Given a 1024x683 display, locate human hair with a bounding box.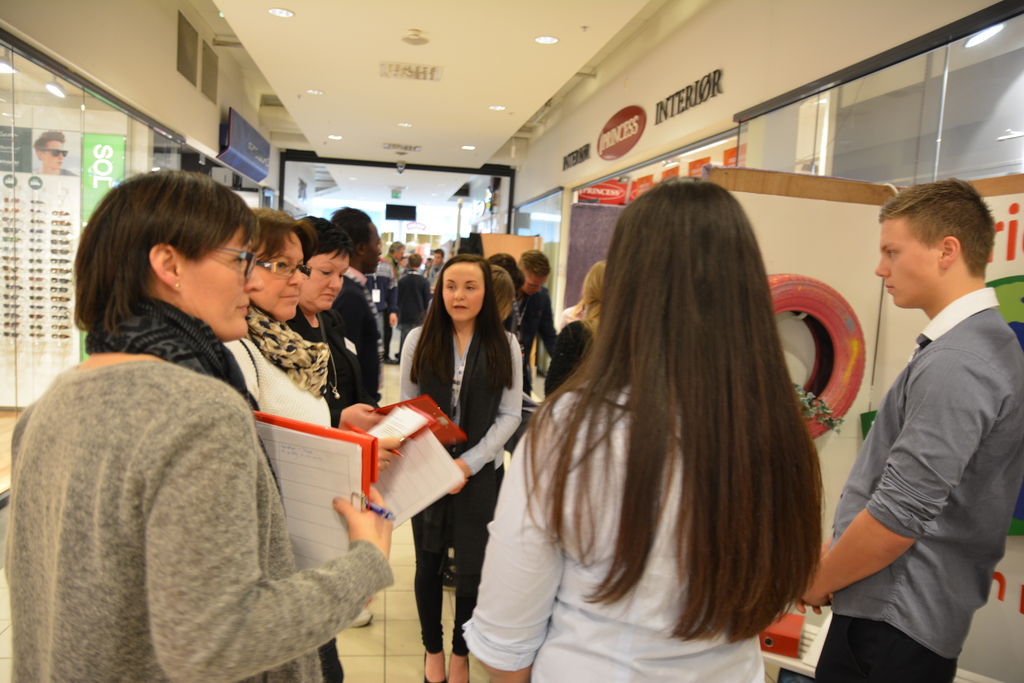
Located: [x1=532, y1=184, x2=845, y2=664].
